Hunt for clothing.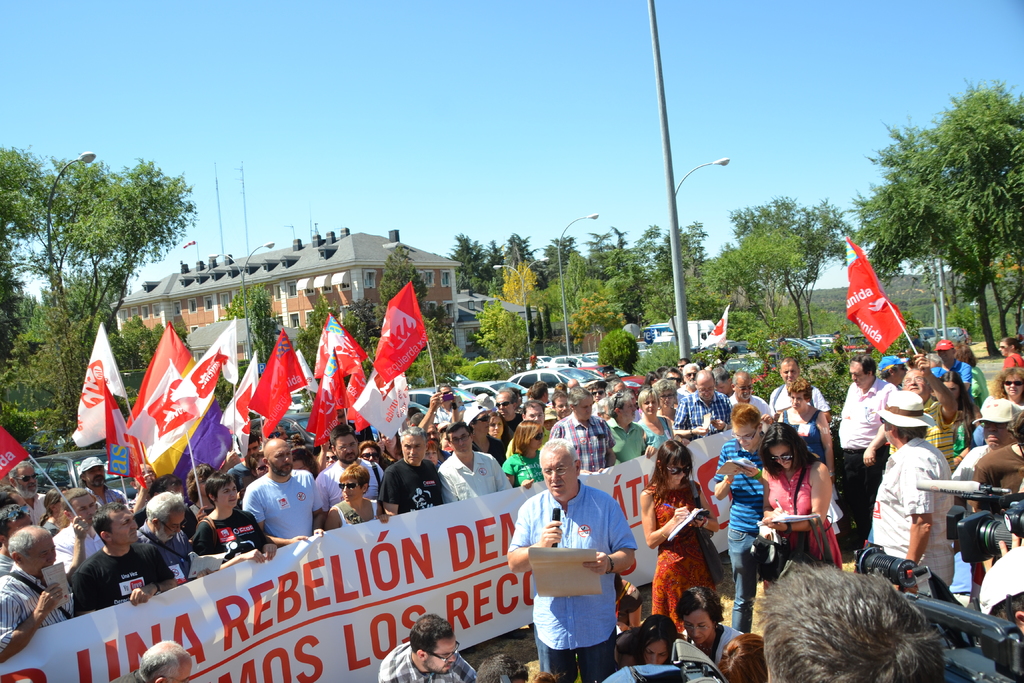
Hunted down at 321/452/386/502.
